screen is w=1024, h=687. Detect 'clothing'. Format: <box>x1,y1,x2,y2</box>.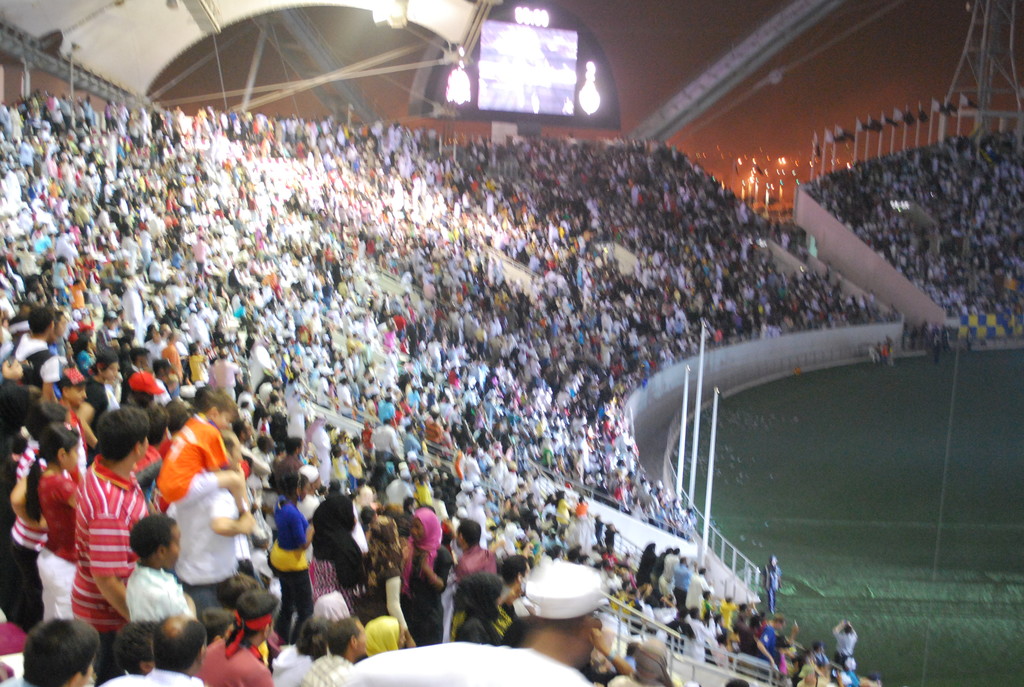
<box>34,469,89,617</box>.
